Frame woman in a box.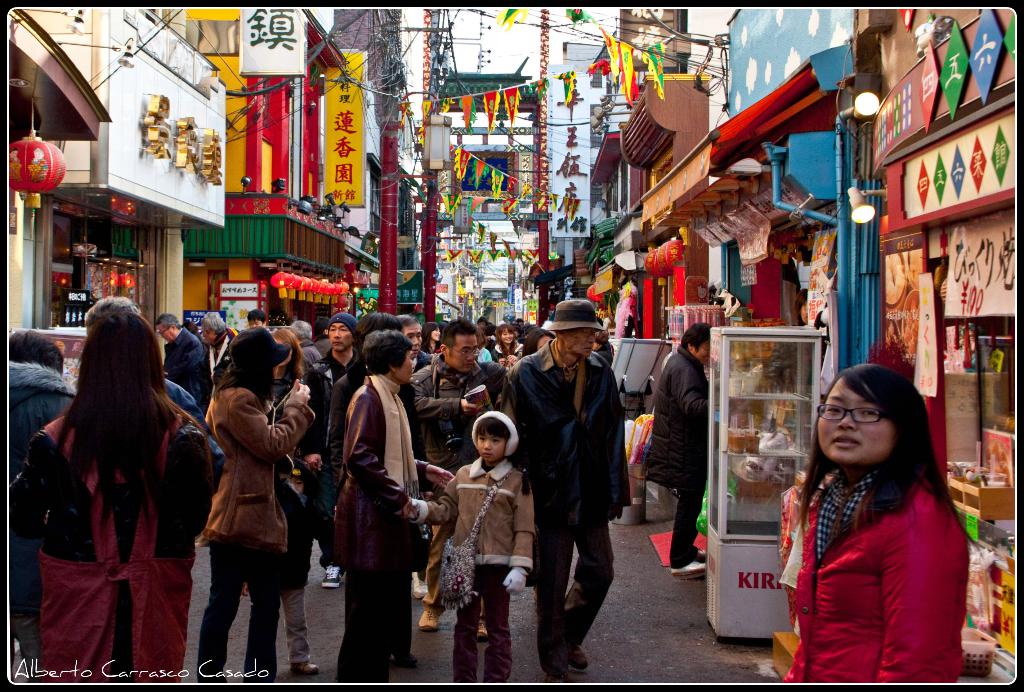
<region>775, 352, 986, 686</region>.
